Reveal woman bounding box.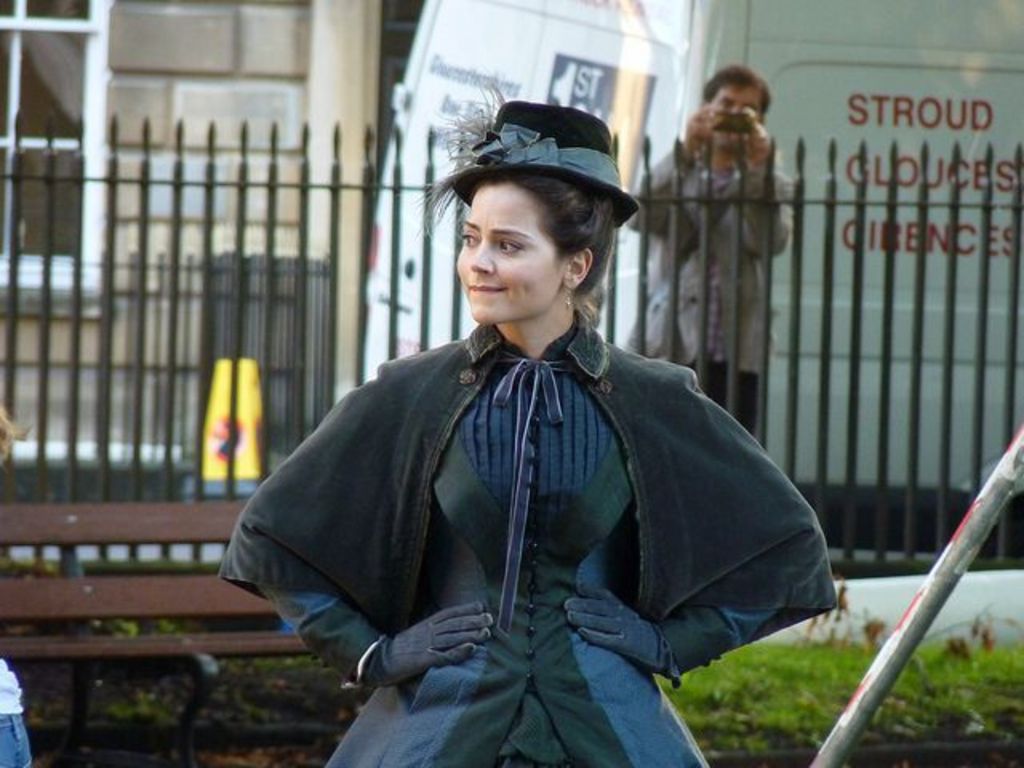
Revealed: [208,74,840,766].
